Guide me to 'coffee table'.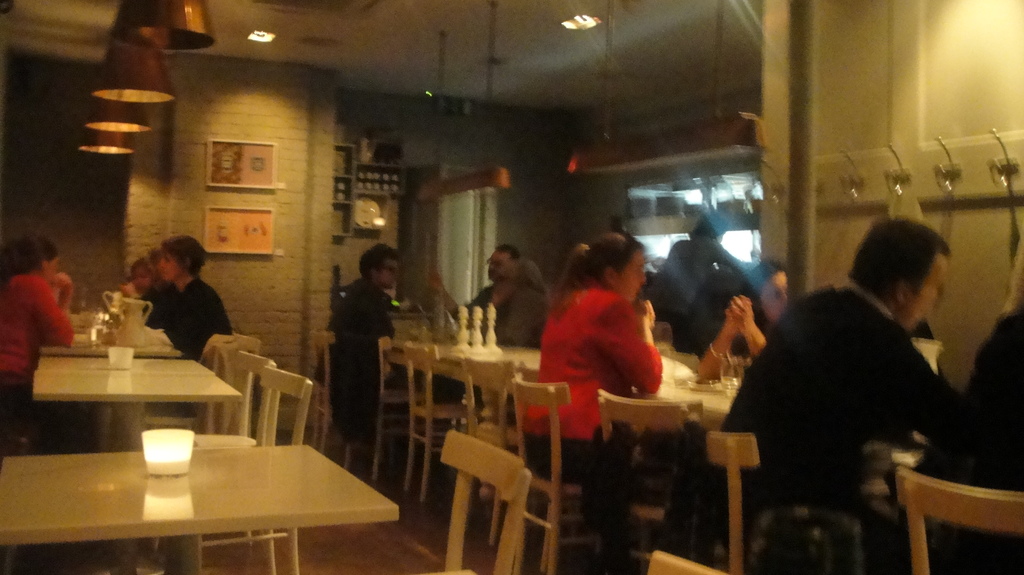
Guidance: select_region(656, 343, 748, 429).
